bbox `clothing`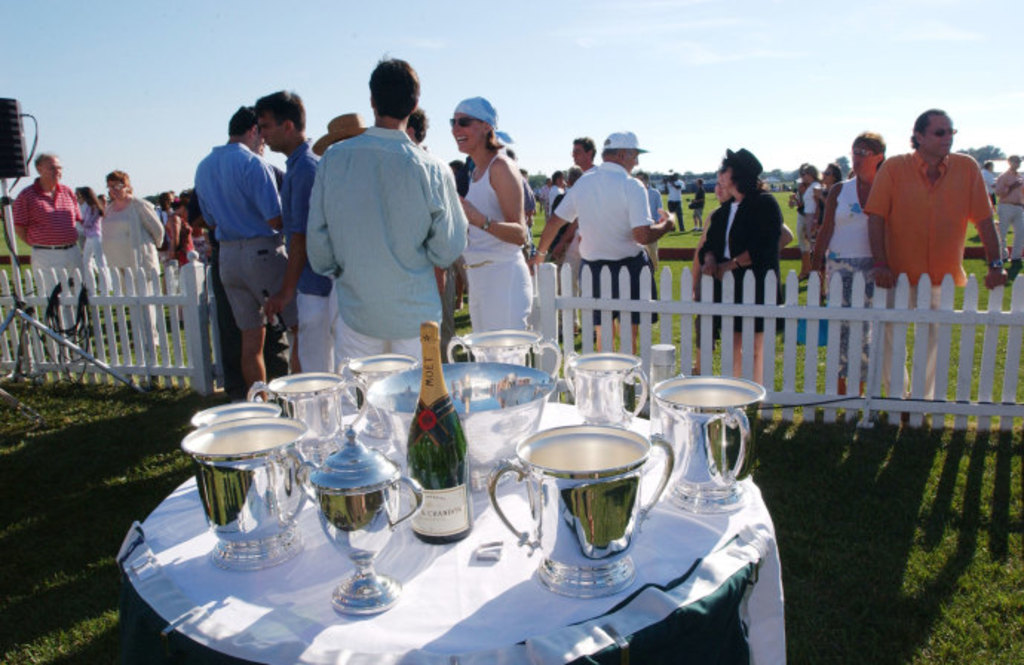
bbox=[91, 194, 172, 353]
